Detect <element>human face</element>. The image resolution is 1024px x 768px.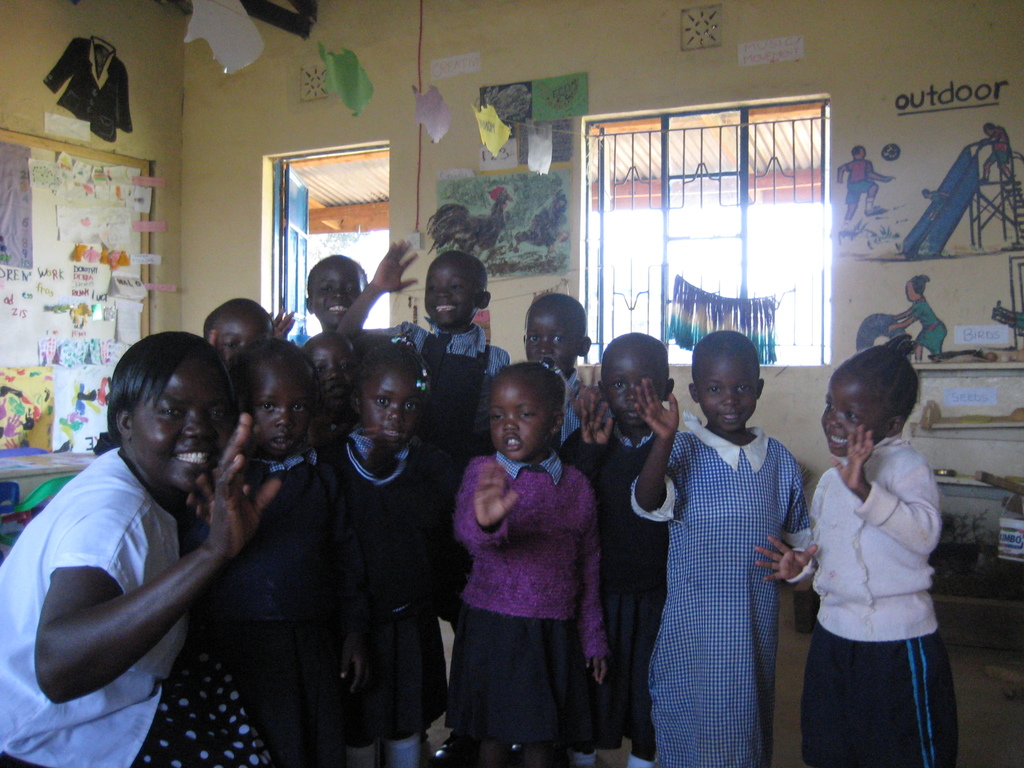
box=[605, 343, 665, 425].
